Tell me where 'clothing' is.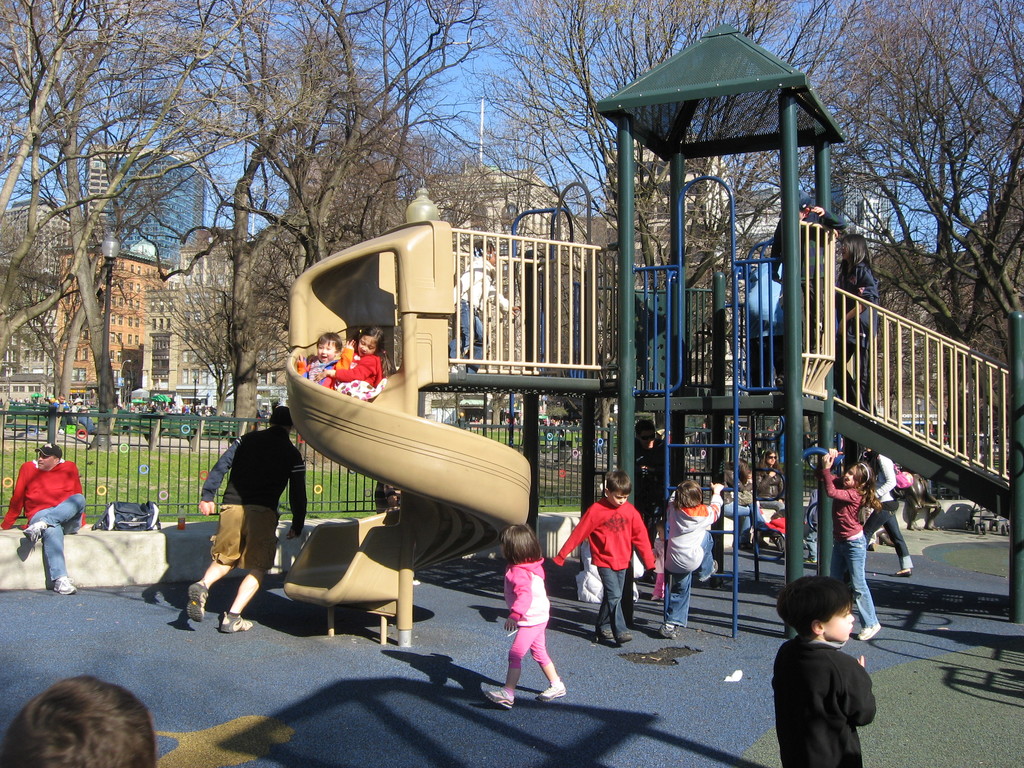
'clothing' is at <box>0,459,84,580</box>.
